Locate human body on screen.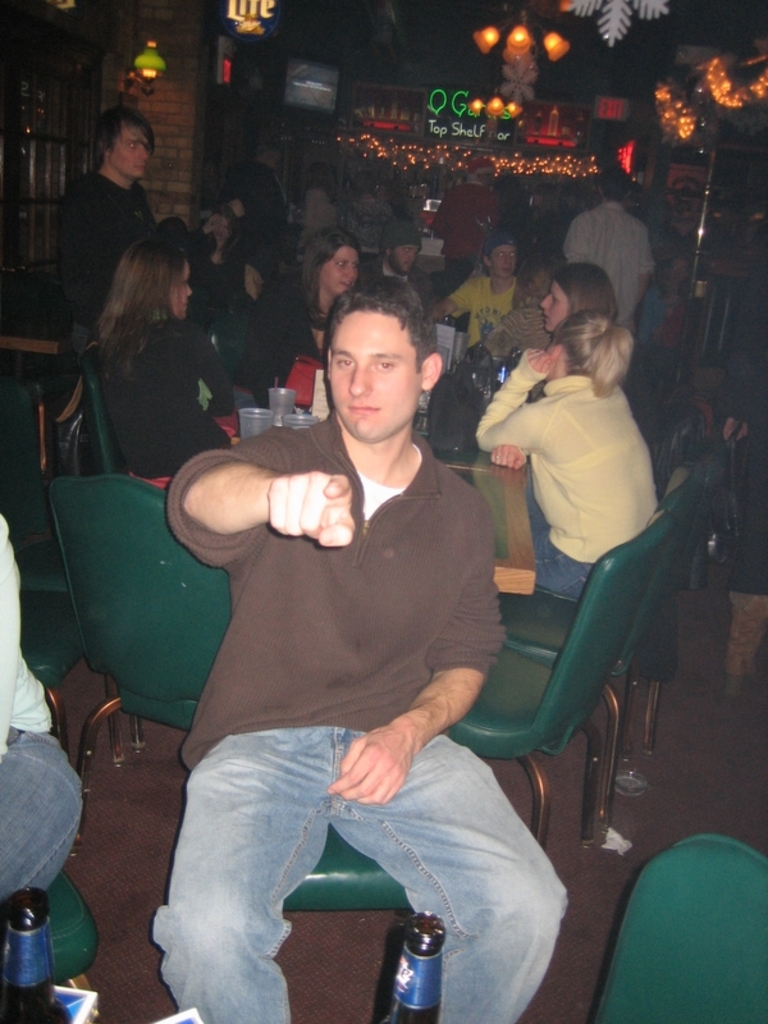
On screen at (541, 260, 613, 330).
